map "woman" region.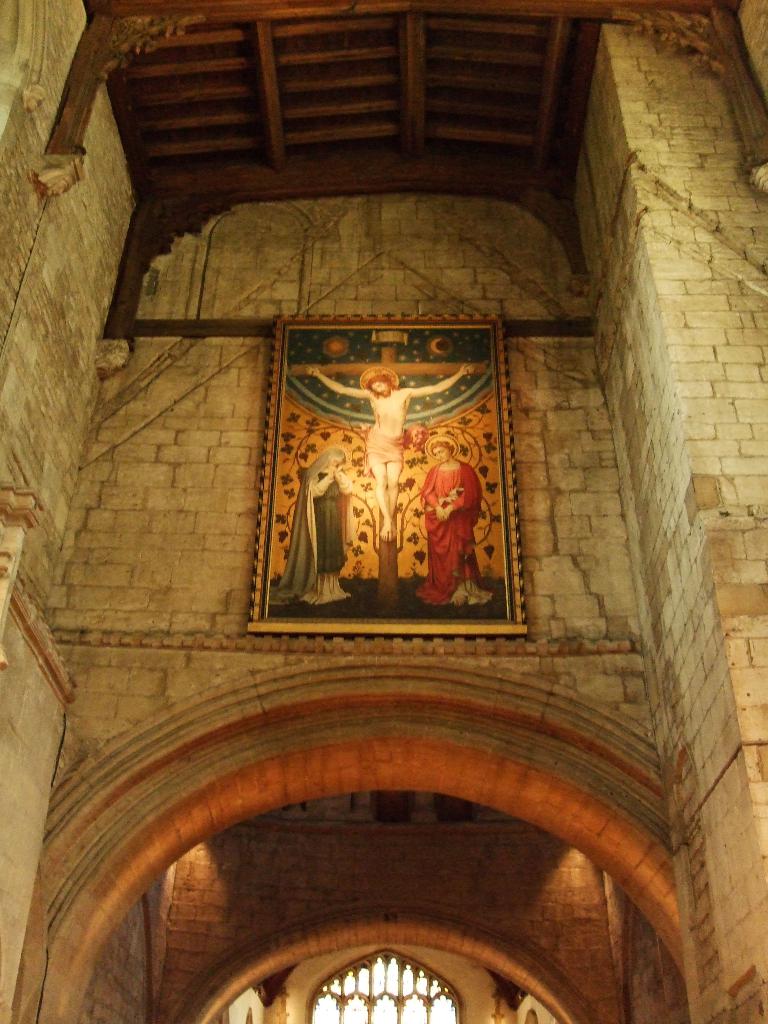
Mapped to [271, 443, 349, 605].
